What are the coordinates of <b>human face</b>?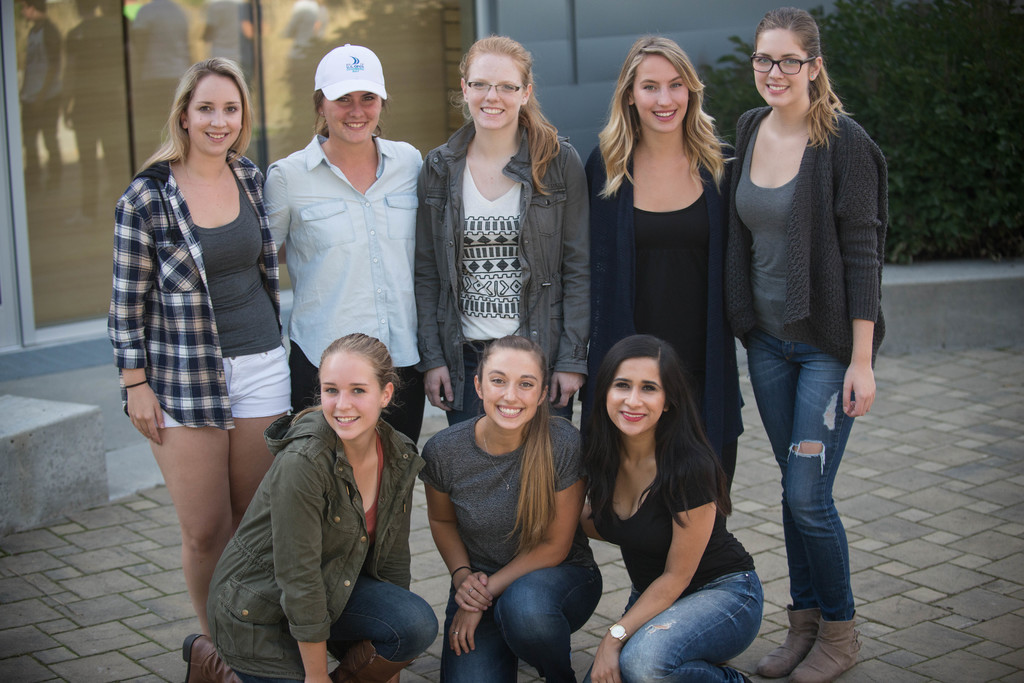
Rect(639, 50, 693, 137).
